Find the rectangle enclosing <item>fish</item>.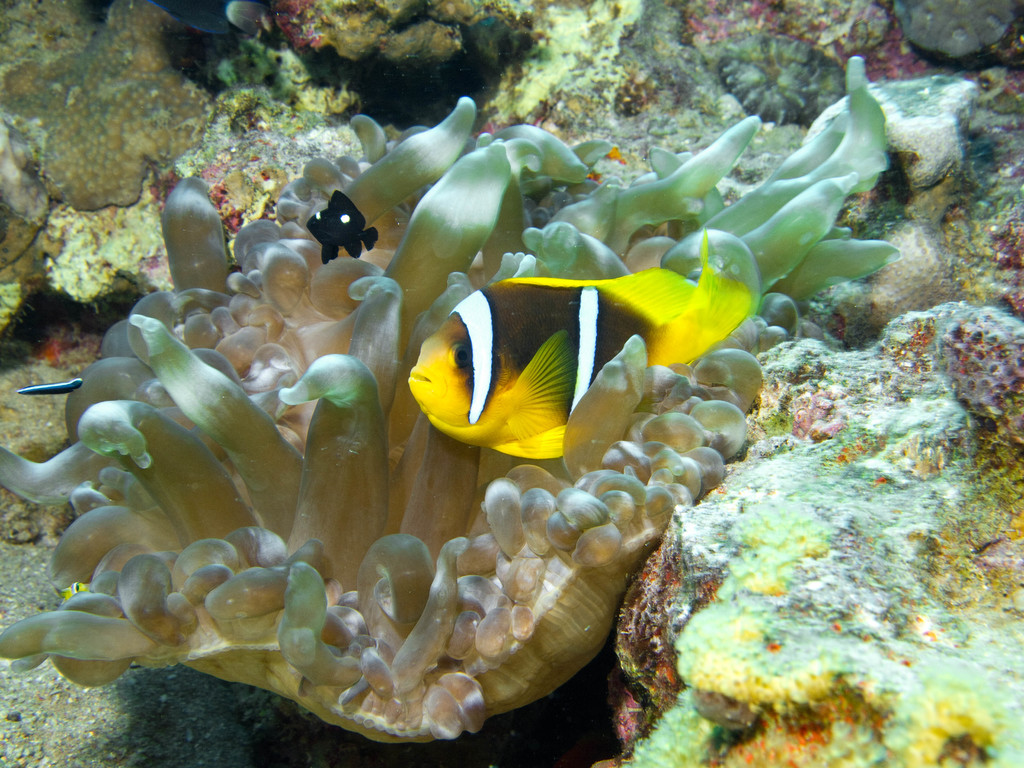
[359, 227, 731, 481].
